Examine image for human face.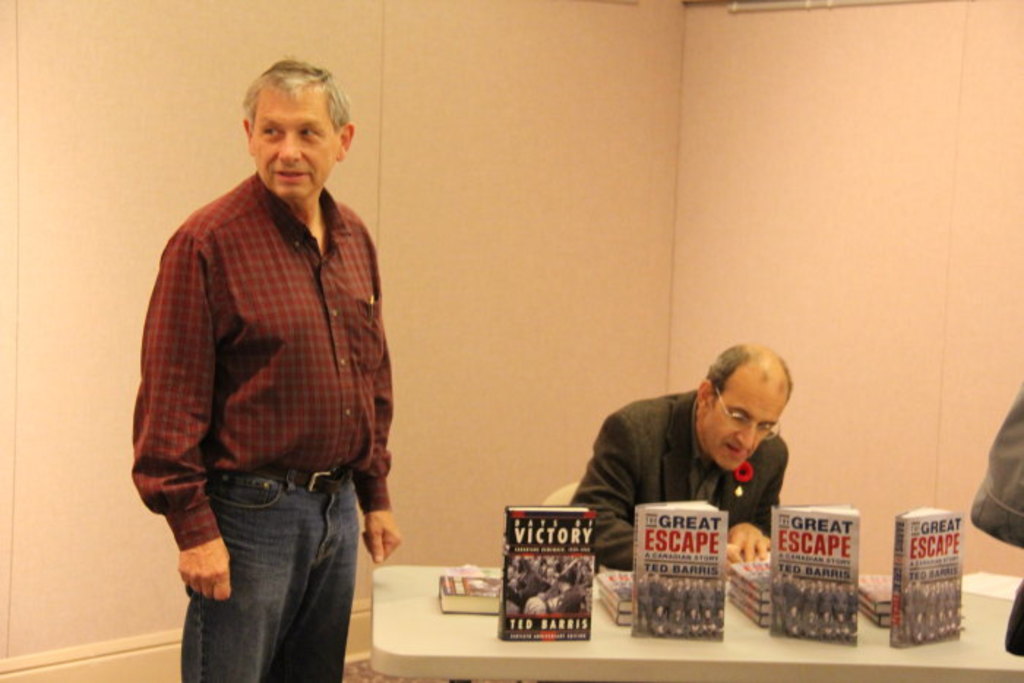
Examination result: <box>702,364,791,472</box>.
